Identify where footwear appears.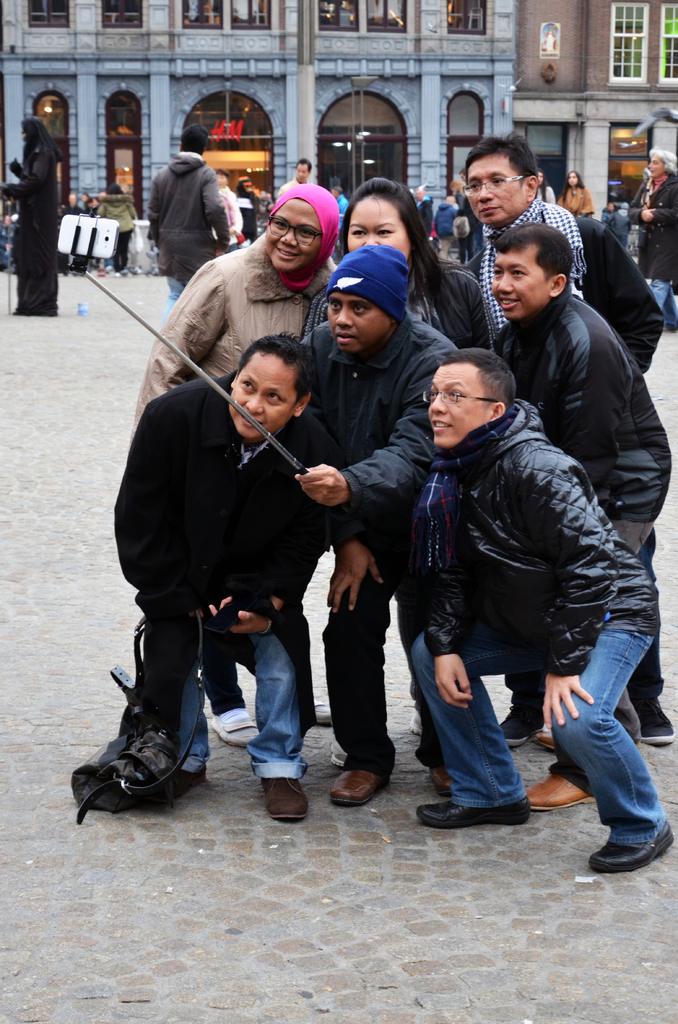
Appears at <box>500,699,545,753</box>.
